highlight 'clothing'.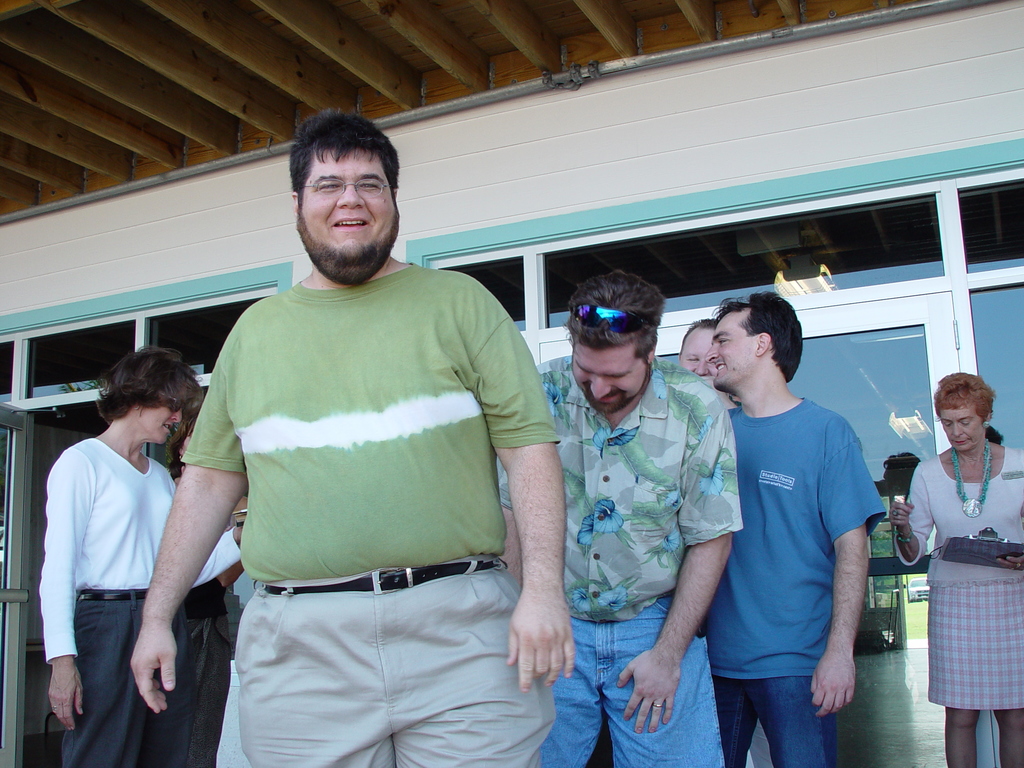
Highlighted region: (x1=479, y1=355, x2=730, y2=767).
